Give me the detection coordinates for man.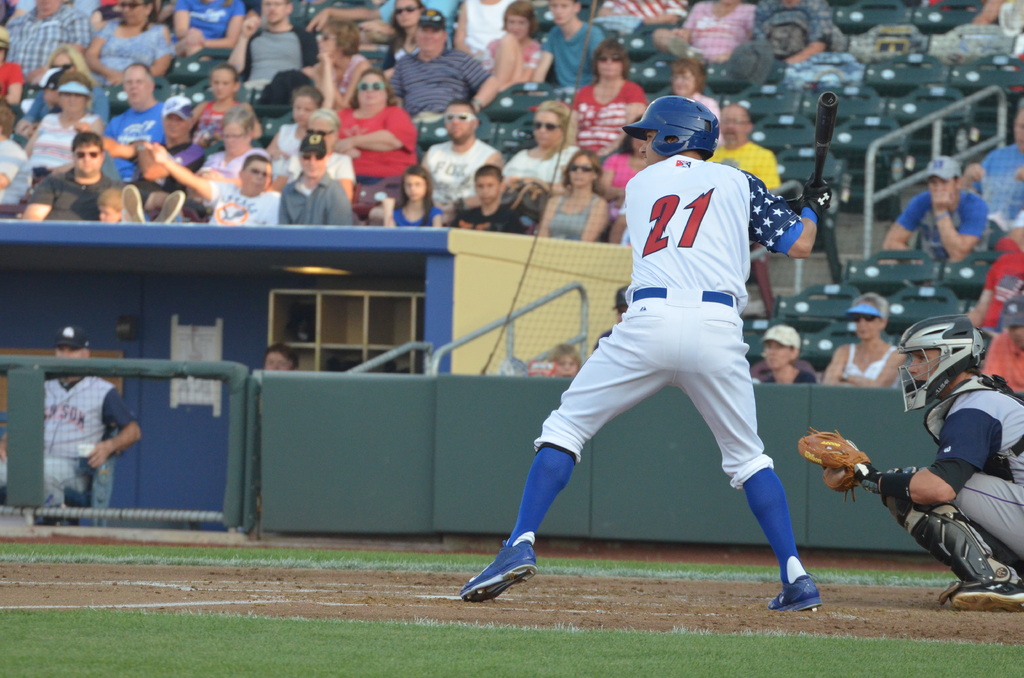
105/65/169/172.
